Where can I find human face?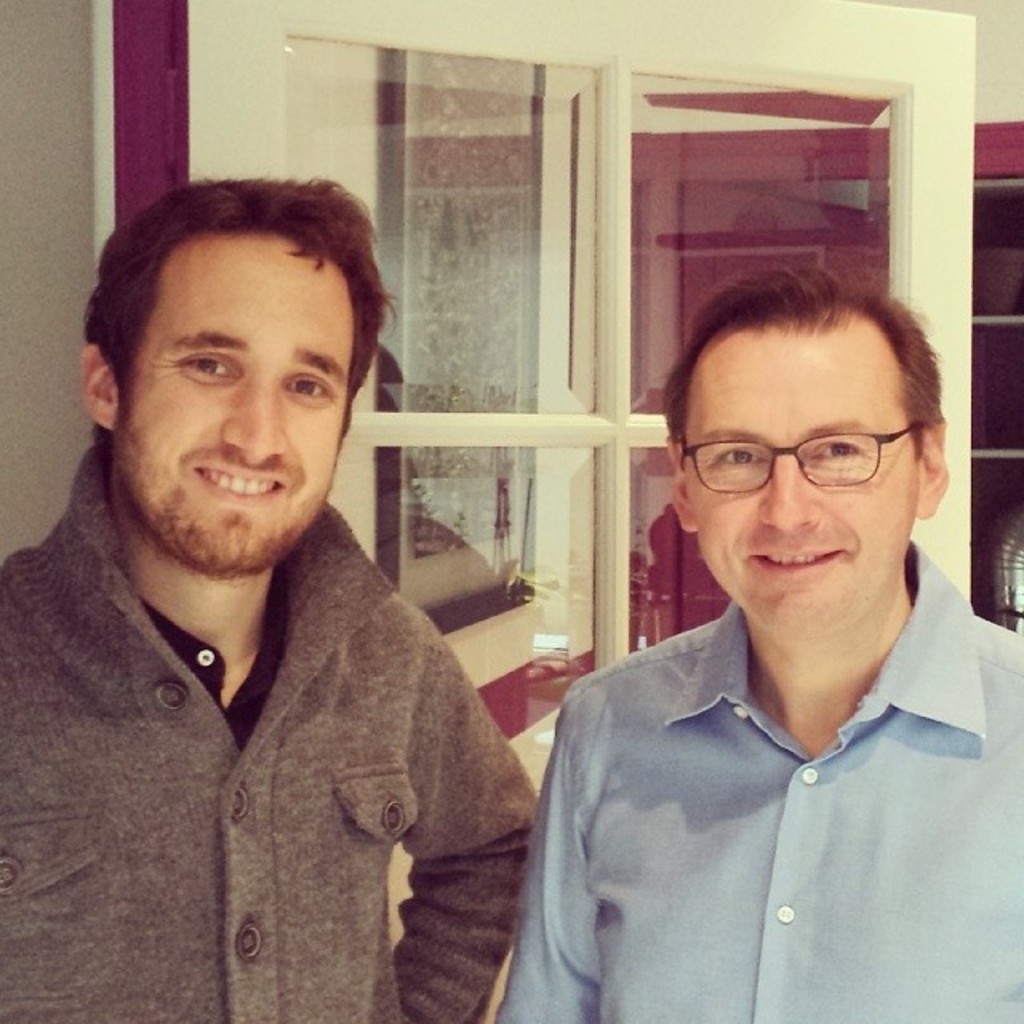
You can find it at (118,224,339,576).
